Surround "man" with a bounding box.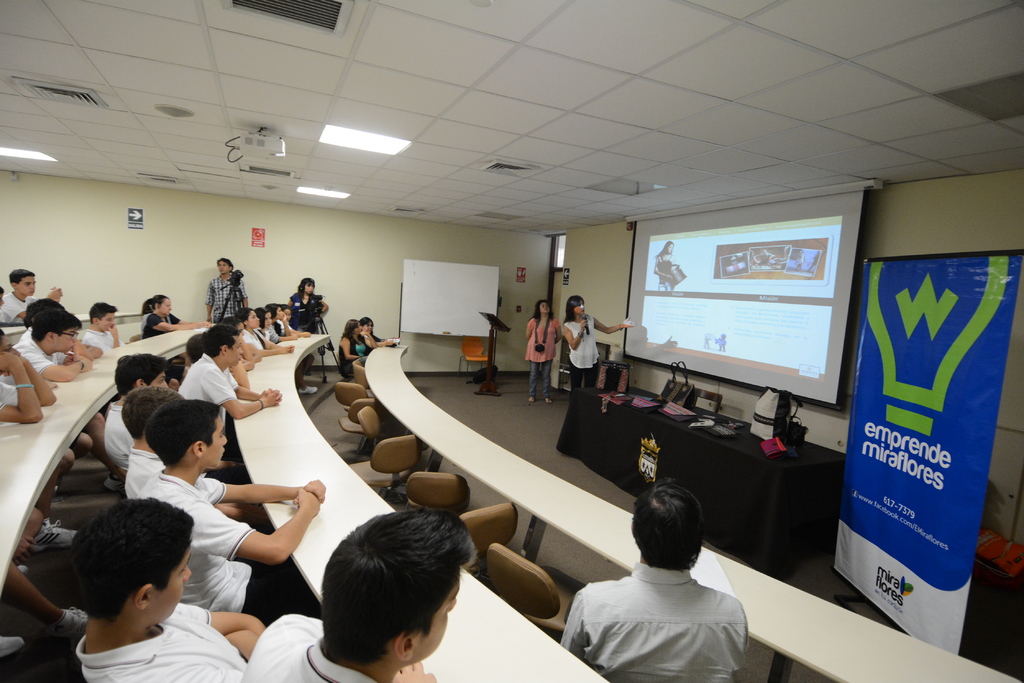
[x1=144, y1=398, x2=327, y2=628].
